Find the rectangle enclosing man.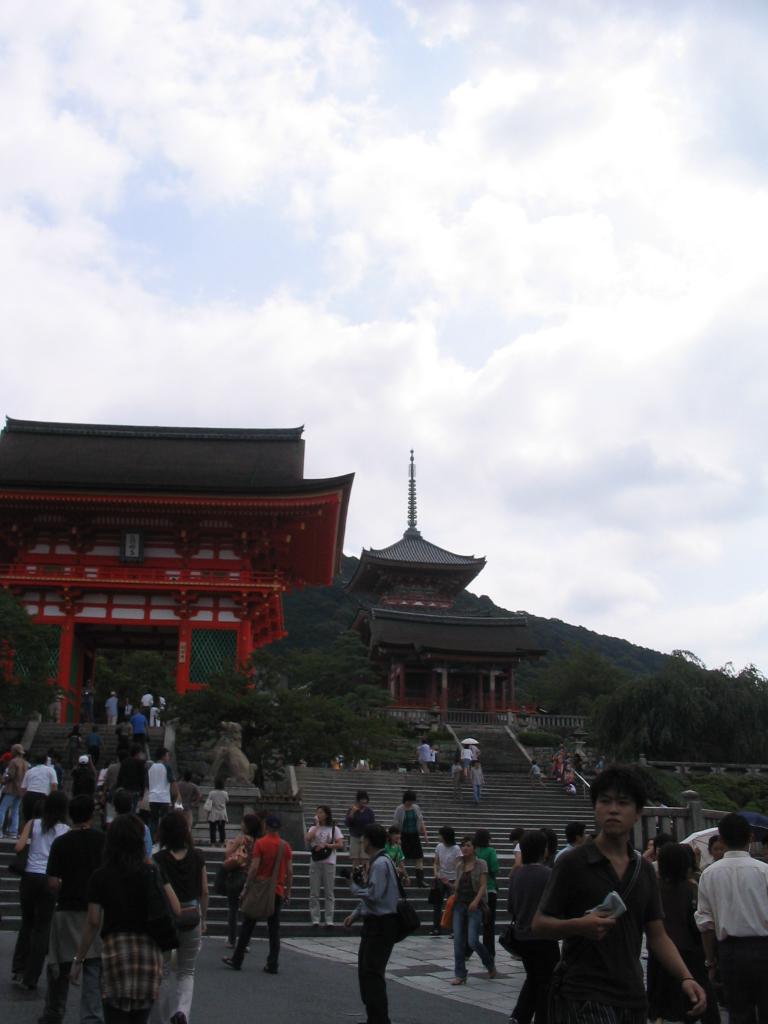
region(130, 709, 150, 744).
